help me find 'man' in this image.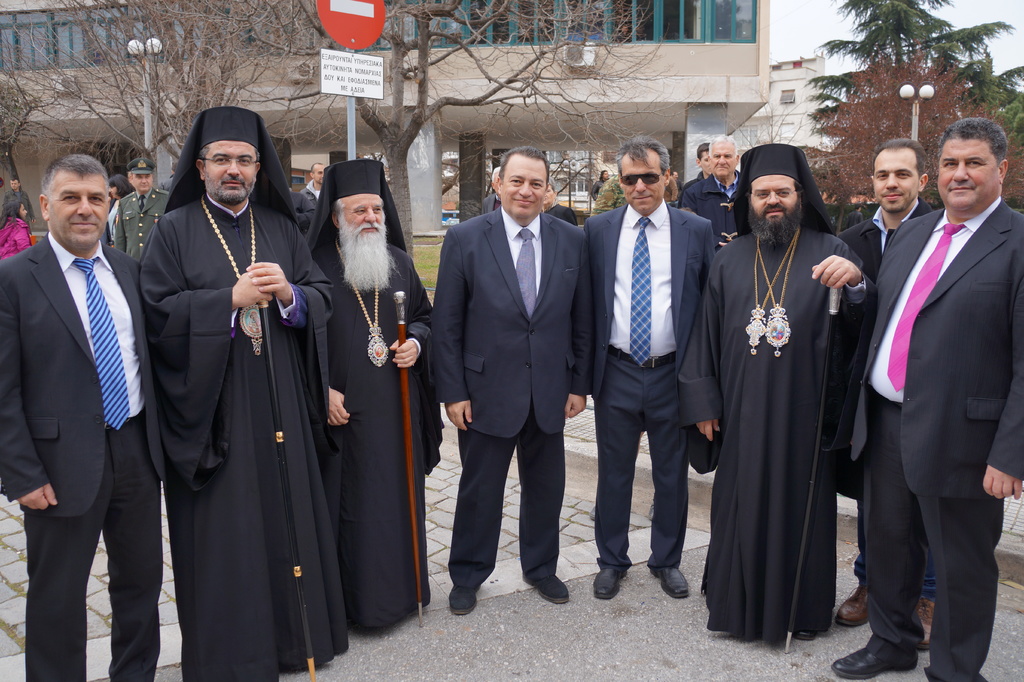
Found it: 107/162/170/261.
